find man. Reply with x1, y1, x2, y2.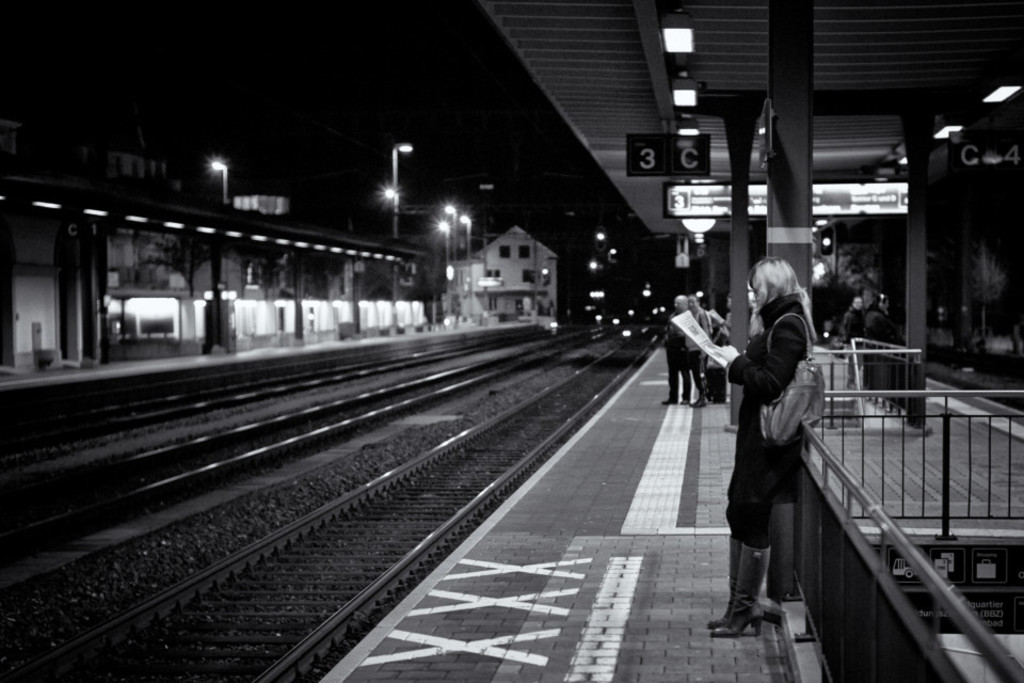
665, 293, 693, 401.
